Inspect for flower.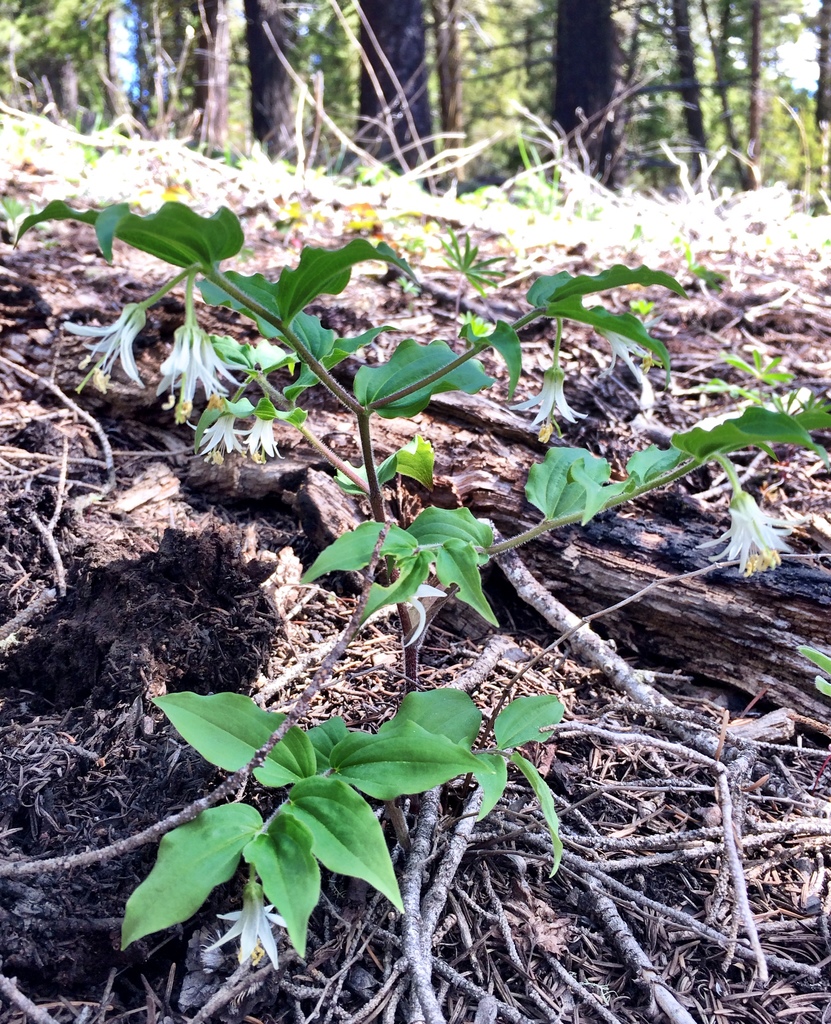
Inspection: <bbox>690, 488, 811, 574</bbox>.
